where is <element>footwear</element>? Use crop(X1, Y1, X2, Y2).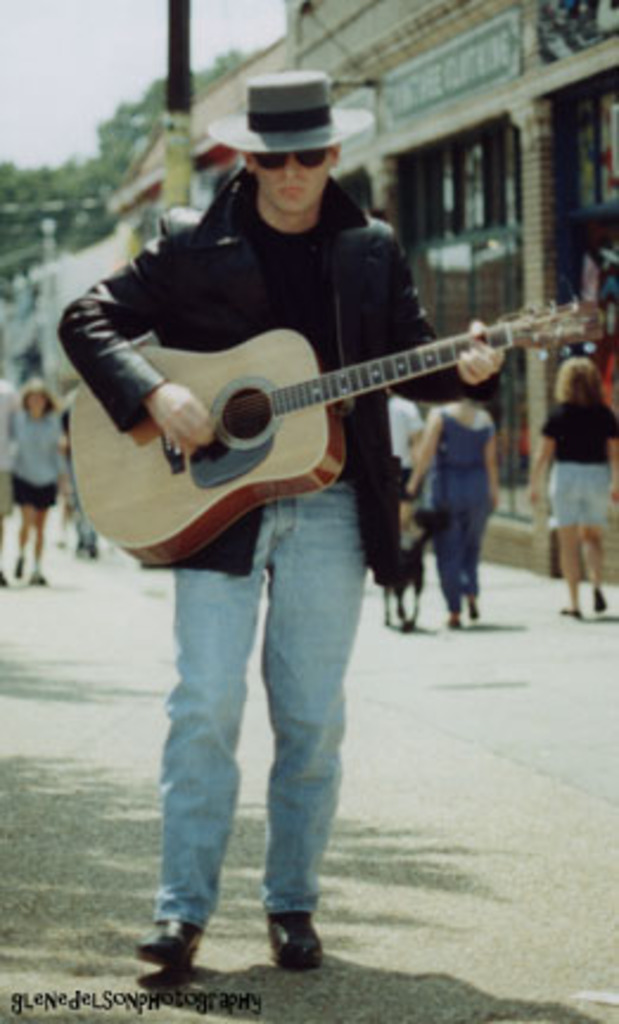
crop(26, 574, 55, 583).
